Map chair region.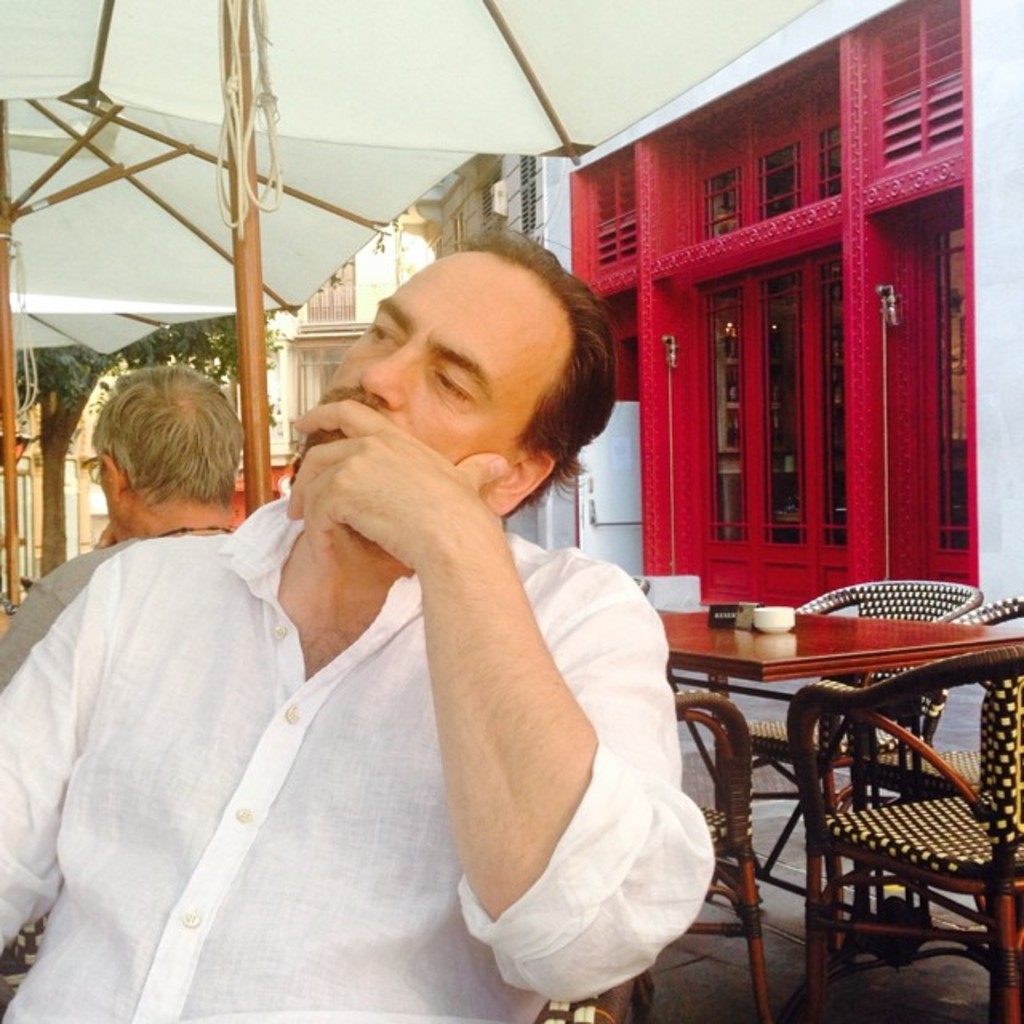
Mapped to {"left": 530, "top": 976, "right": 640, "bottom": 1022}.
